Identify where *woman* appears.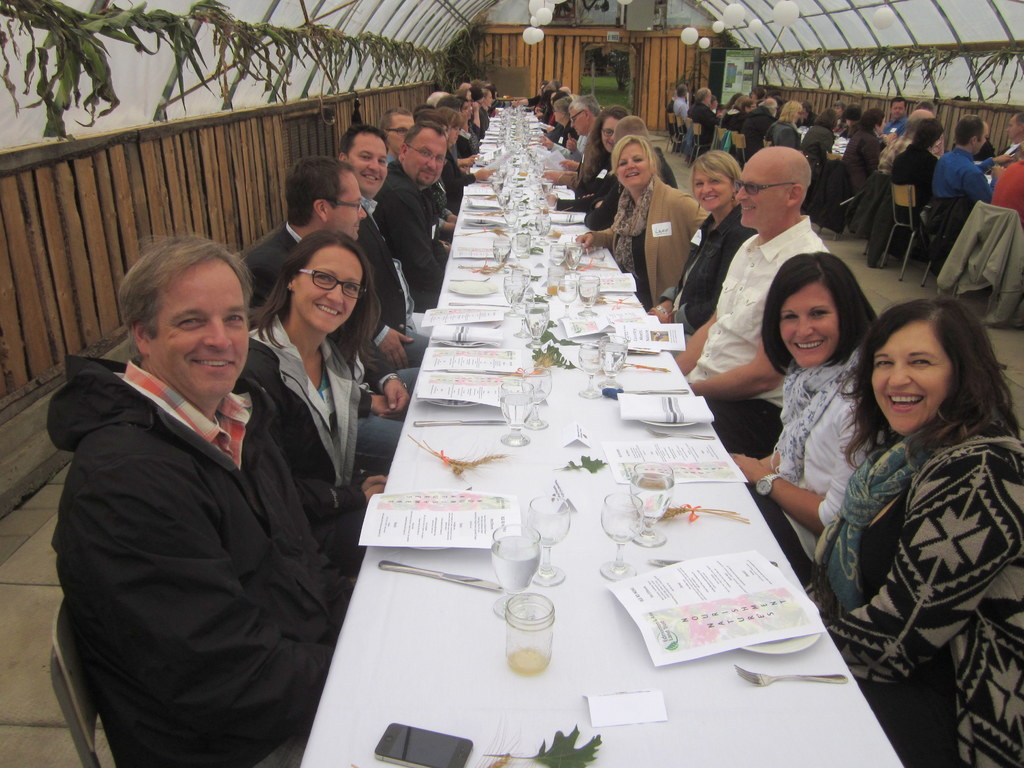
Appears at (x1=726, y1=99, x2=756, y2=134).
